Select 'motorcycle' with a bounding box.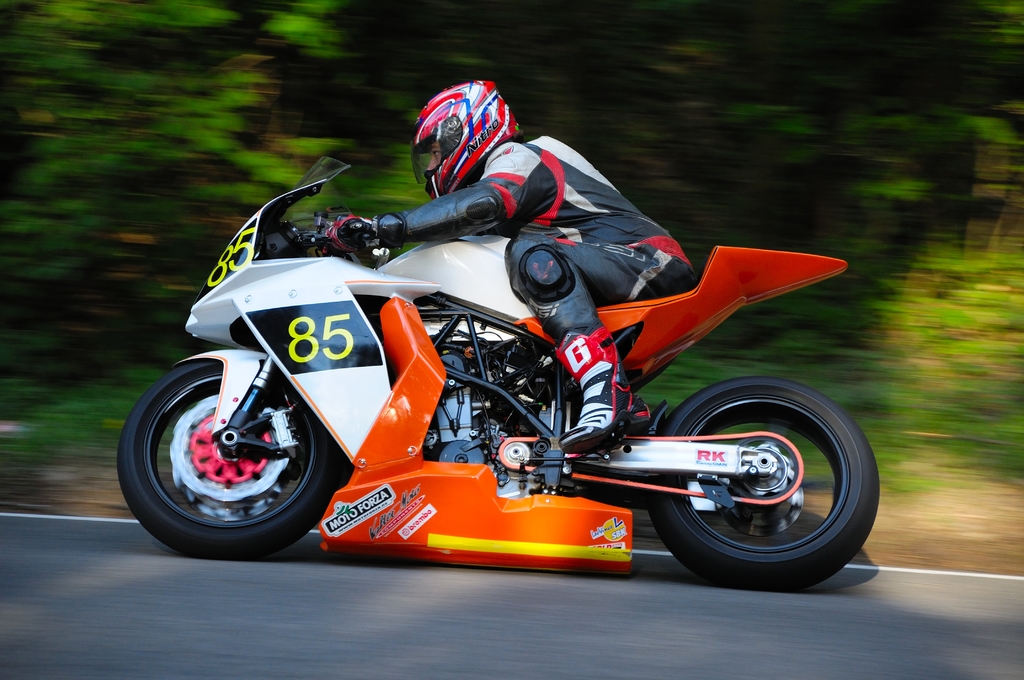
bbox(116, 159, 881, 593).
